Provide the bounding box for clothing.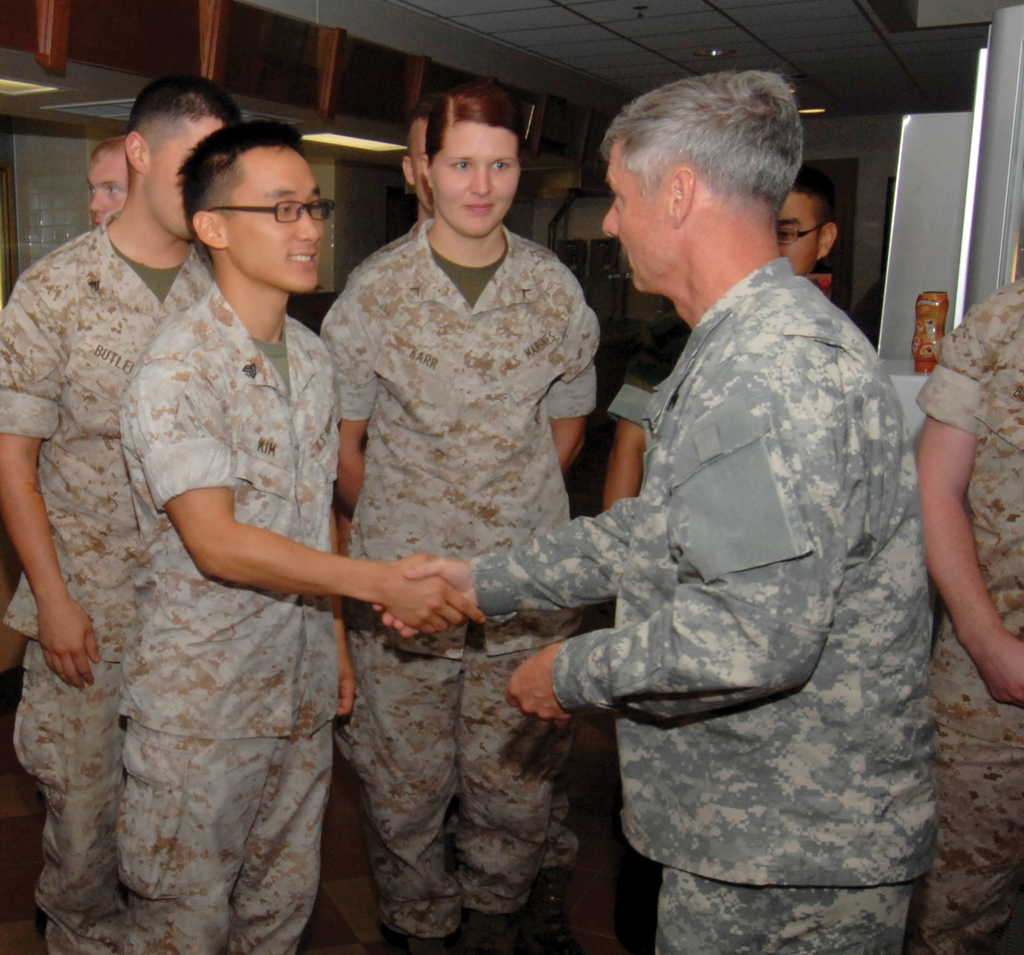
box(930, 278, 1023, 954).
